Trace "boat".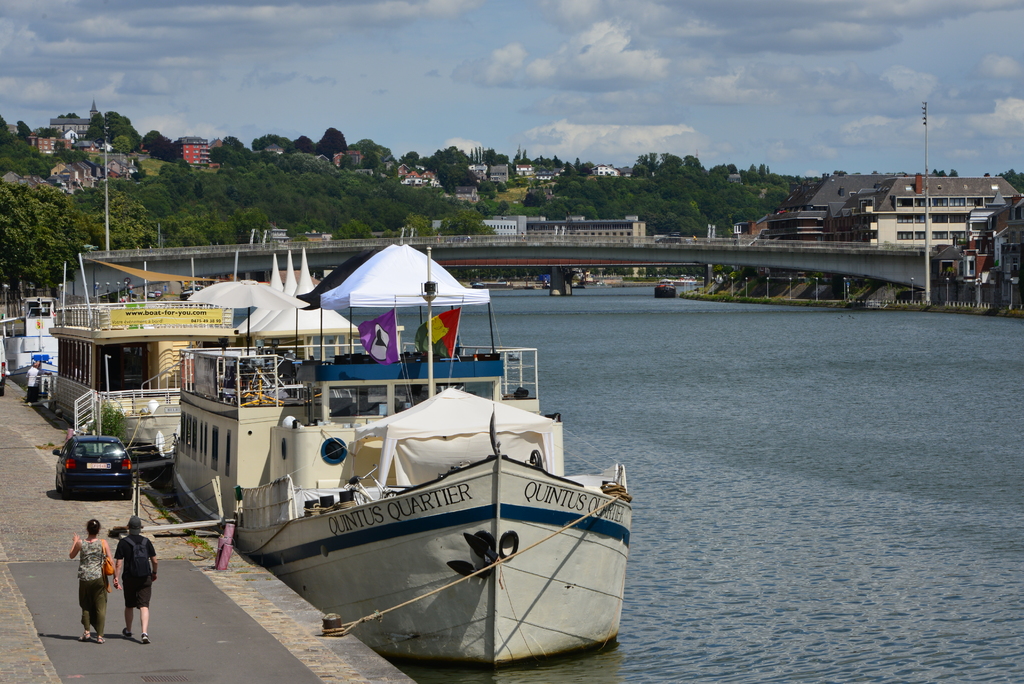
Traced to {"left": 652, "top": 277, "right": 676, "bottom": 302}.
